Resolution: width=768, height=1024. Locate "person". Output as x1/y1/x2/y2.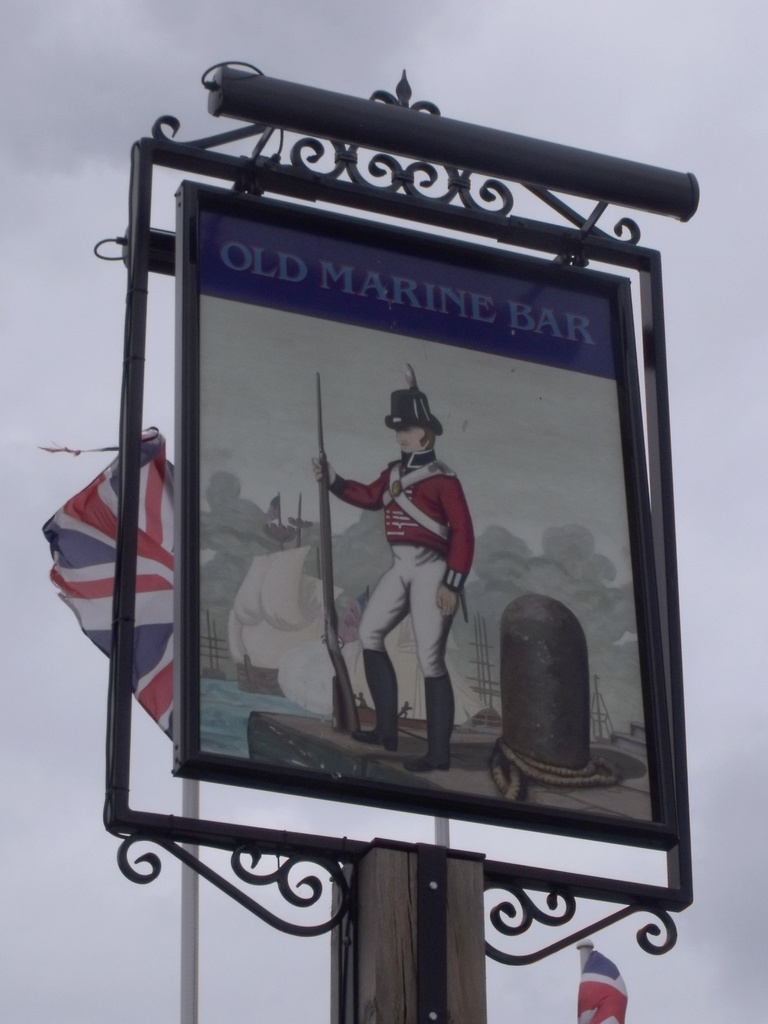
344/360/476/676.
